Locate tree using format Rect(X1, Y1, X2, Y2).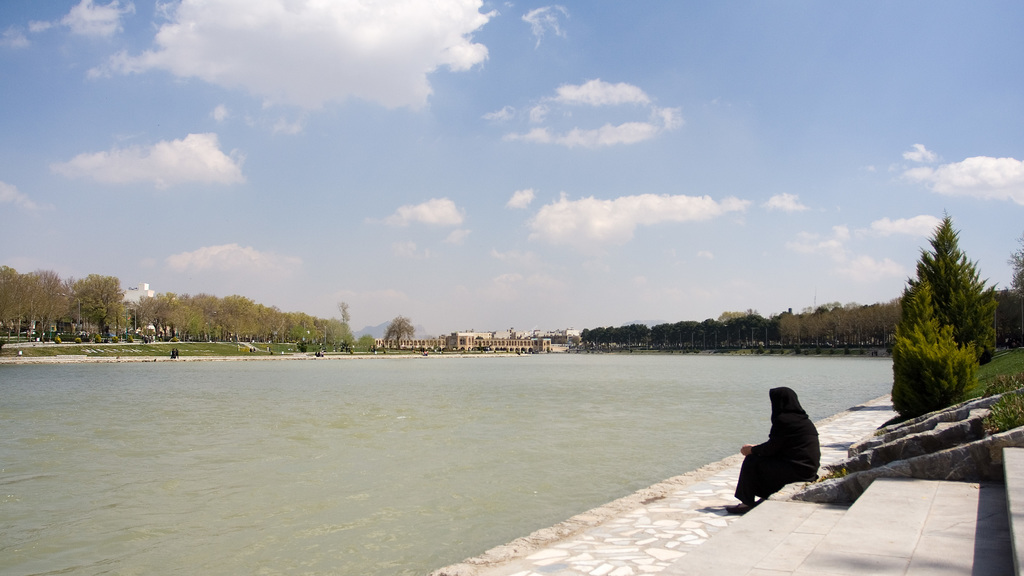
Rect(902, 210, 1018, 384).
